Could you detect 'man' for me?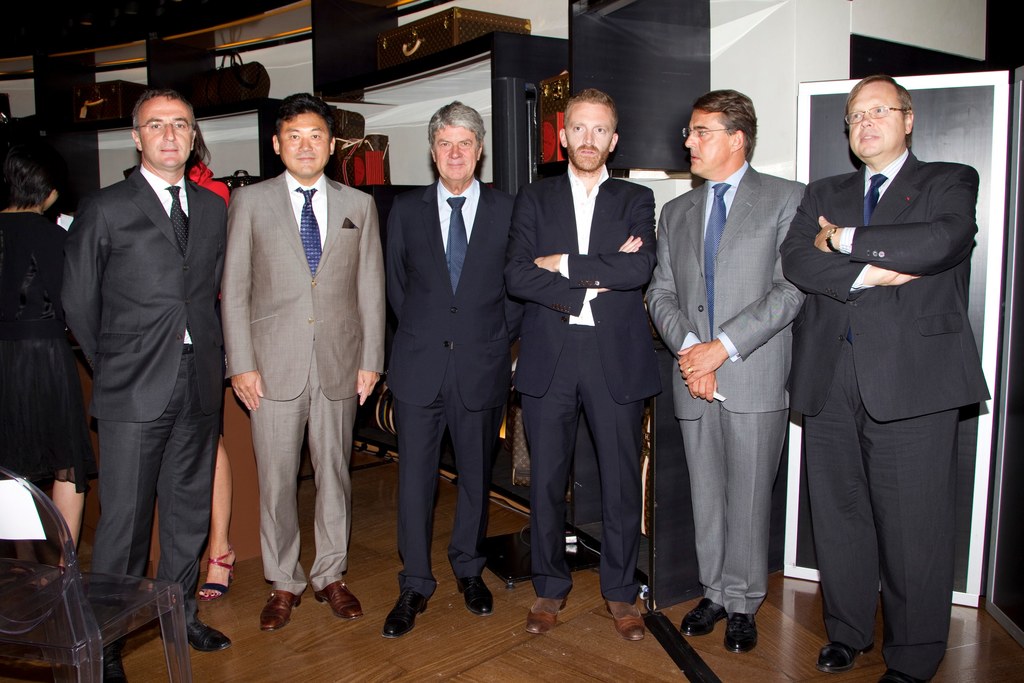
Detection result: 508 83 645 635.
